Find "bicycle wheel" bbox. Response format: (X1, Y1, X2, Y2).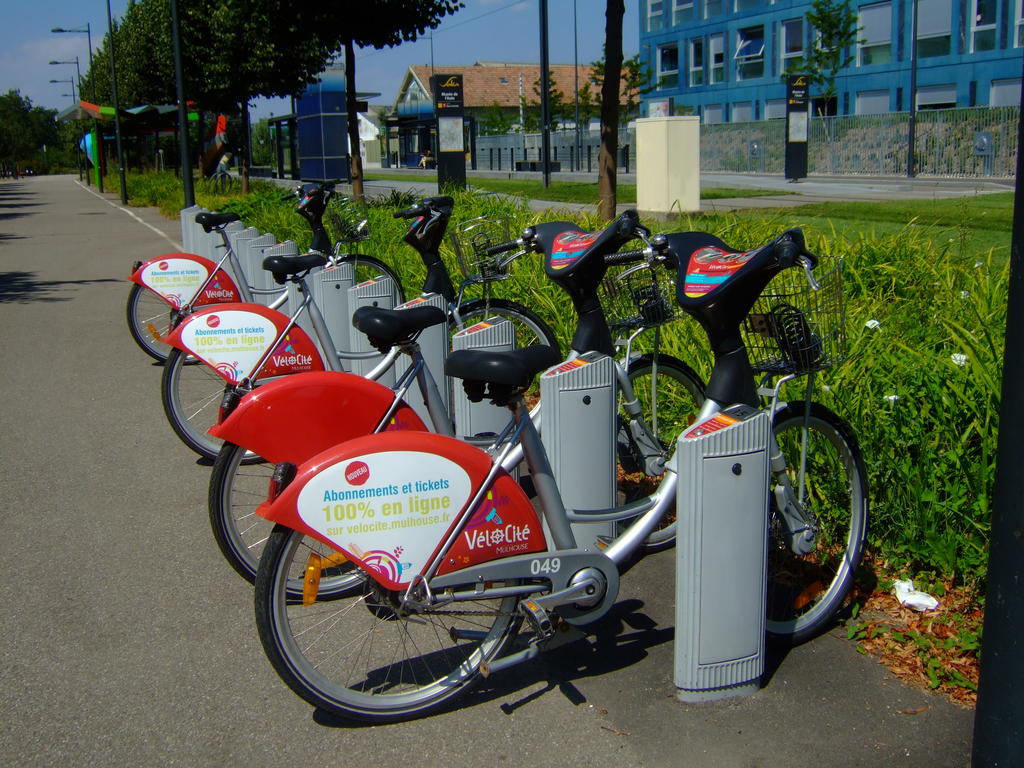
(256, 509, 567, 731).
